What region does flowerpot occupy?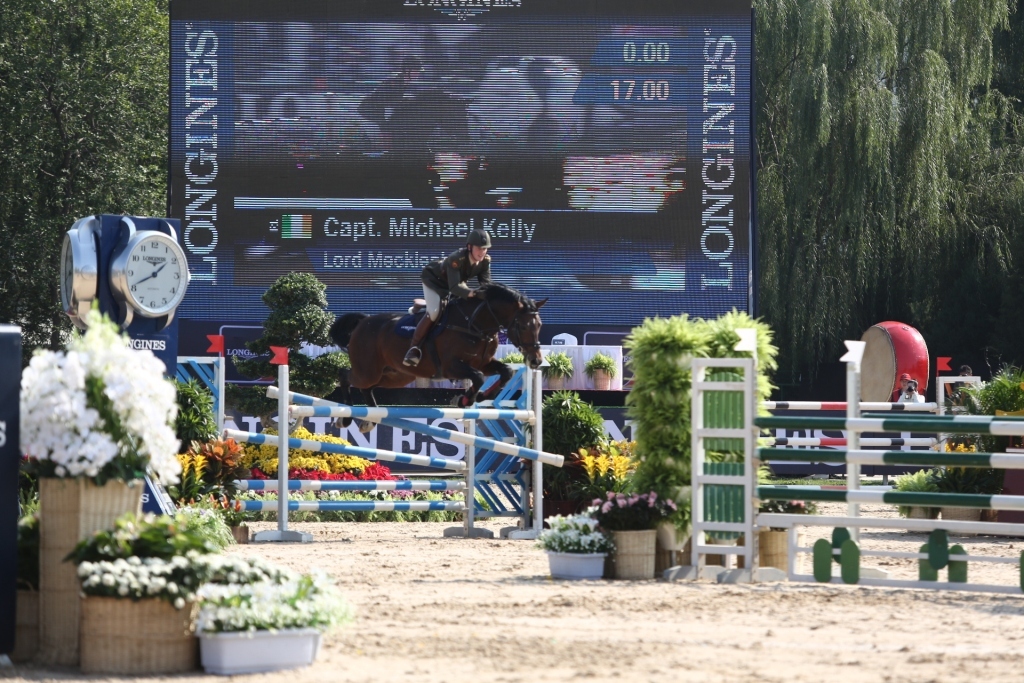
<region>549, 368, 564, 393</region>.
